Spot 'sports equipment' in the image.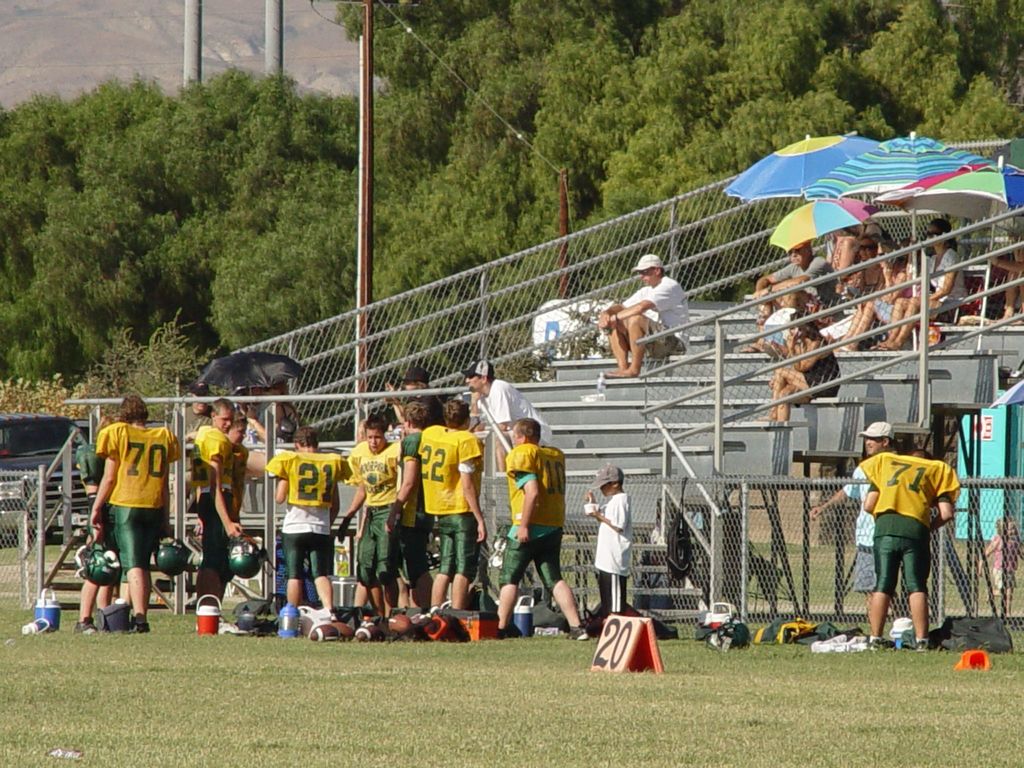
'sports equipment' found at box=[332, 622, 356, 644].
